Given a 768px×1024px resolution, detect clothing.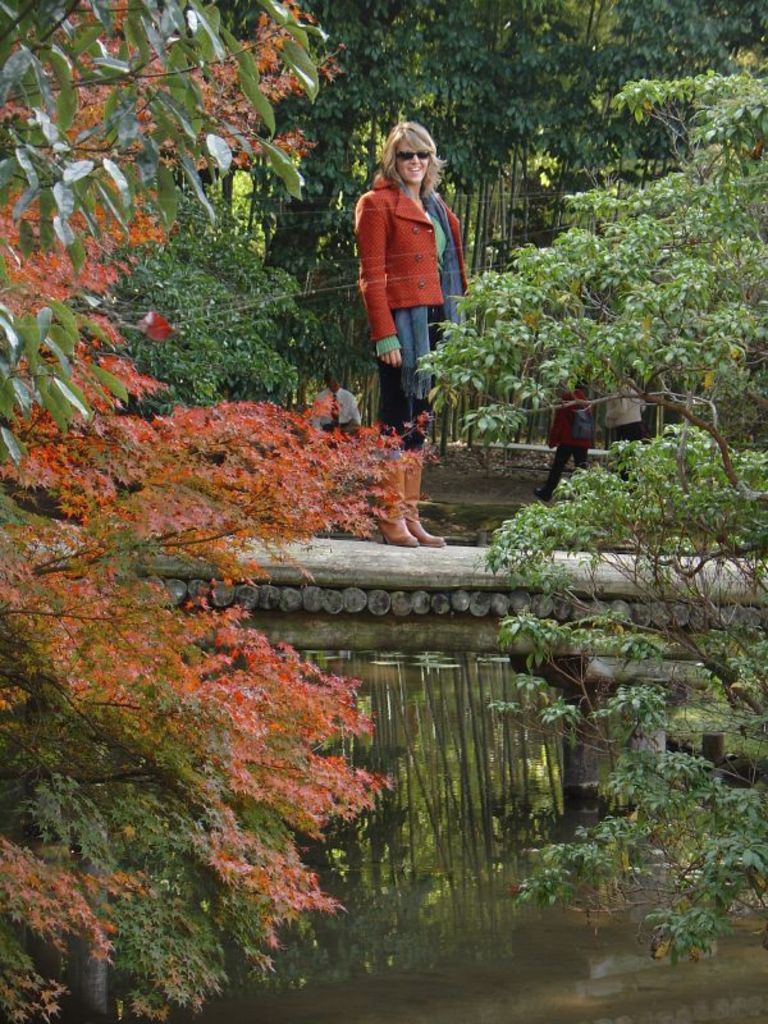
bbox(344, 178, 486, 442).
